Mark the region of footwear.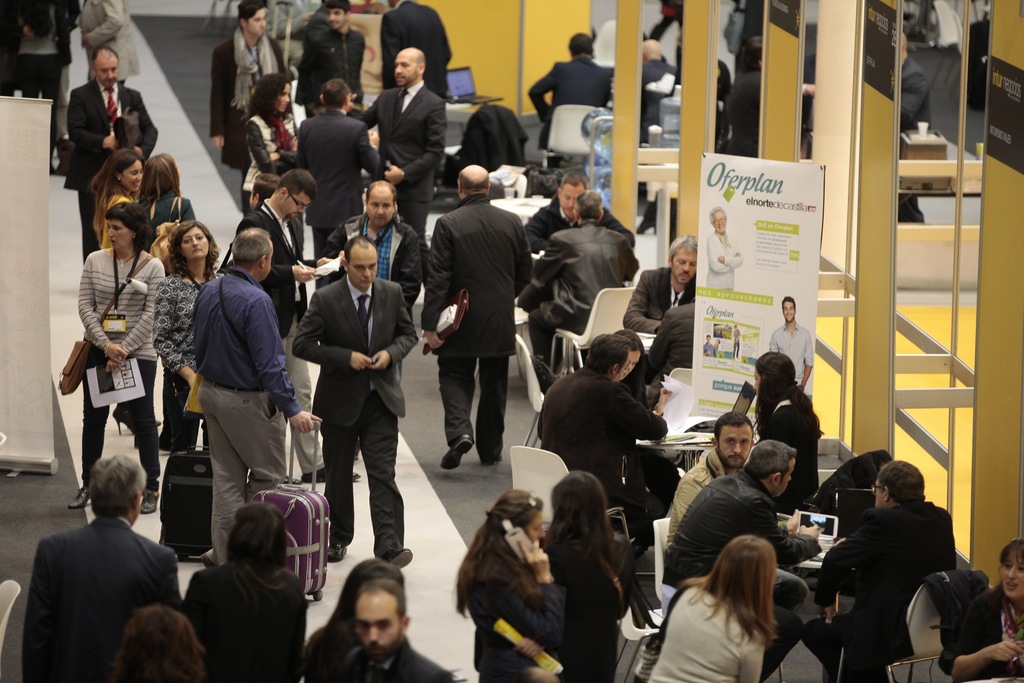
Region: l=441, t=437, r=474, b=473.
